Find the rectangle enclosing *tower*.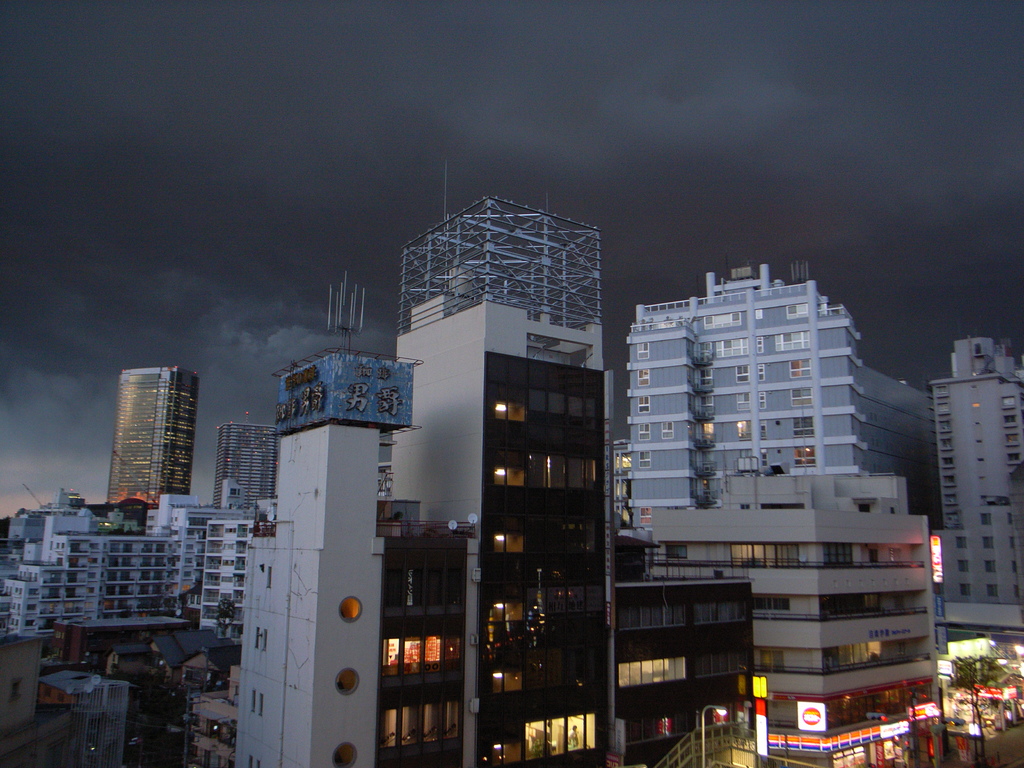
{"left": 627, "top": 260, "right": 944, "bottom": 544}.
